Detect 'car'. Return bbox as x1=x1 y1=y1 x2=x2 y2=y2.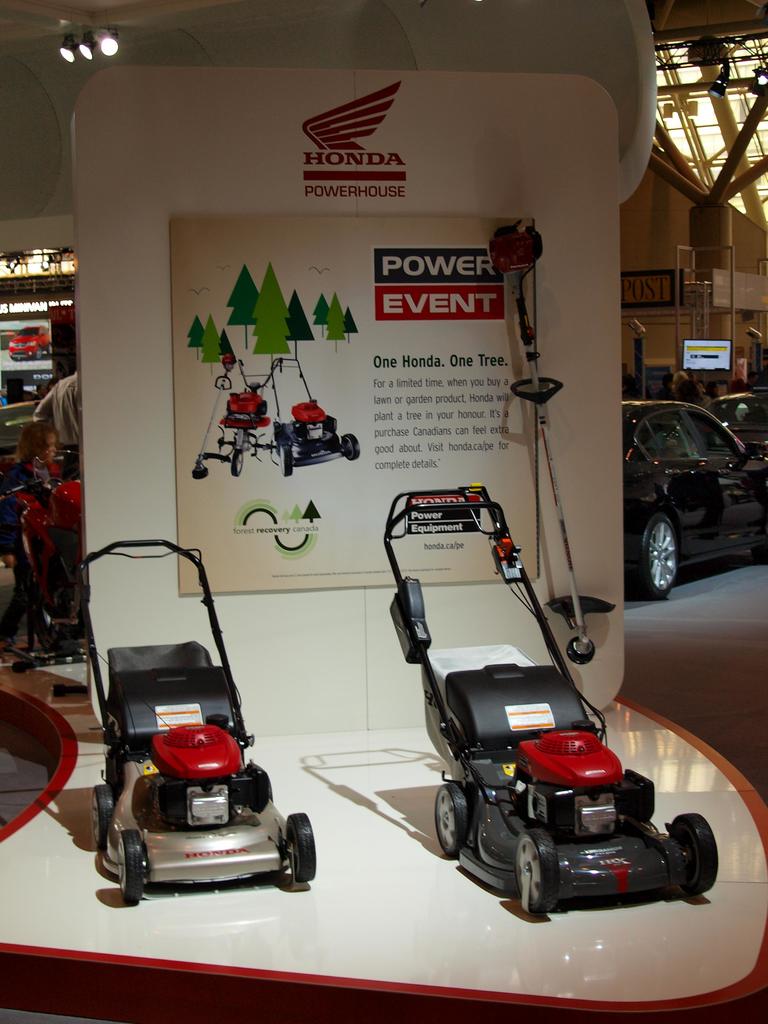
x1=630 y1=385 x2=756 y2=607.
